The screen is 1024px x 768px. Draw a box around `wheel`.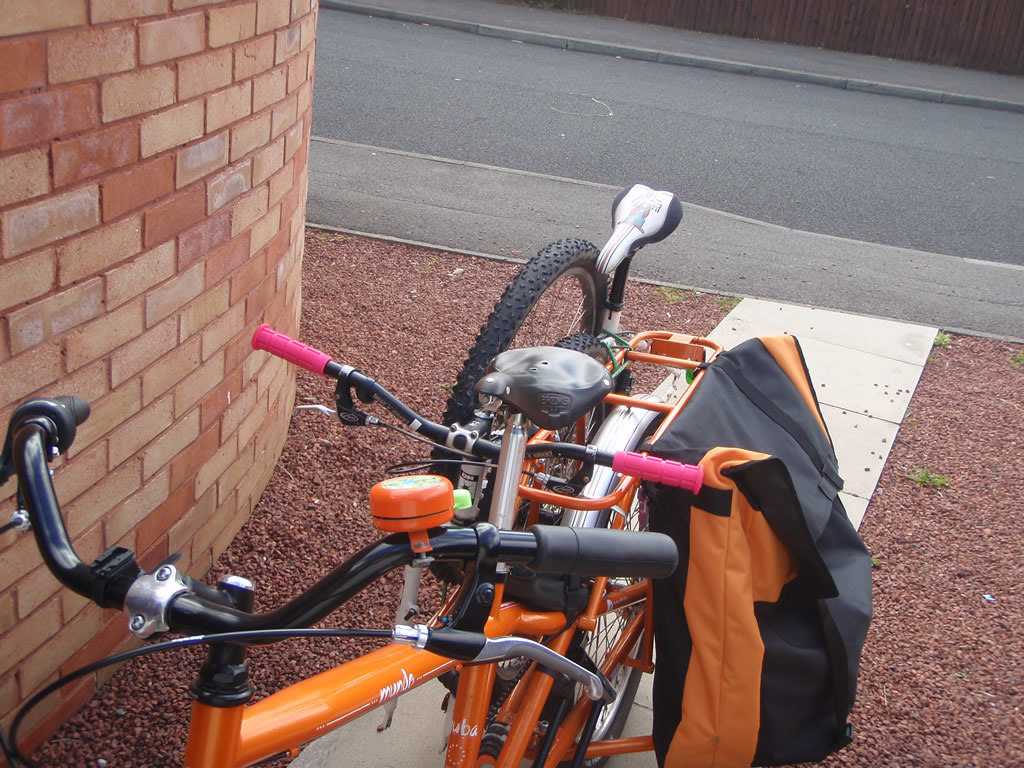
(553,412,663,767).
